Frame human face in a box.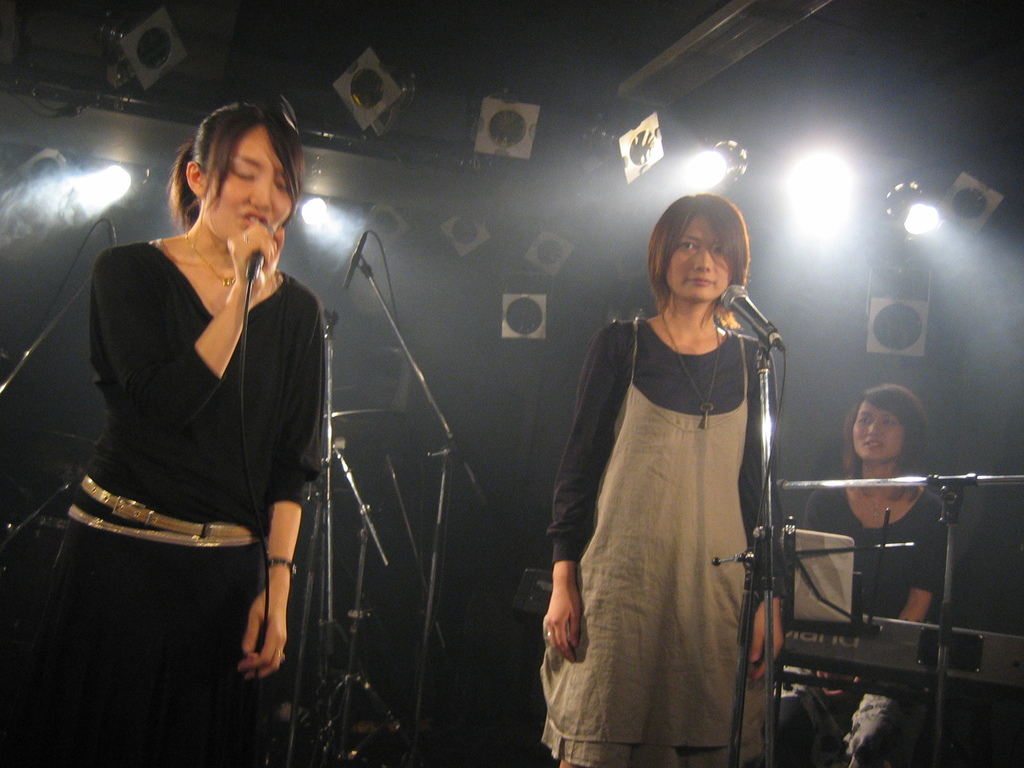
Rect(853, 400, 904, 458).
